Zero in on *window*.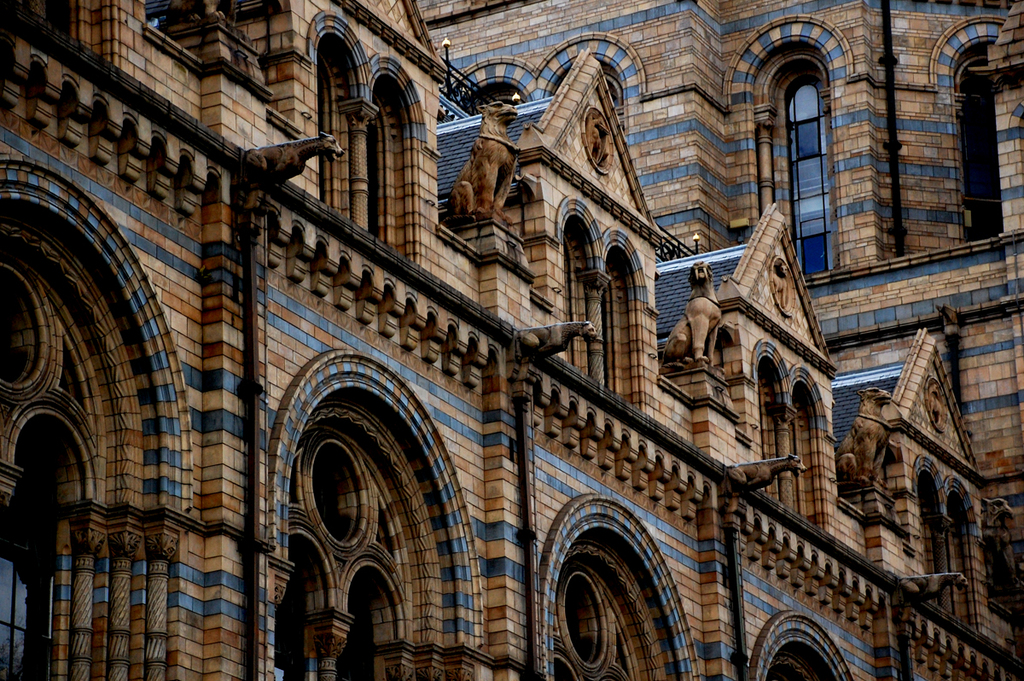
Zeroed in: left=0, top=498, right=54, bottom=680.
